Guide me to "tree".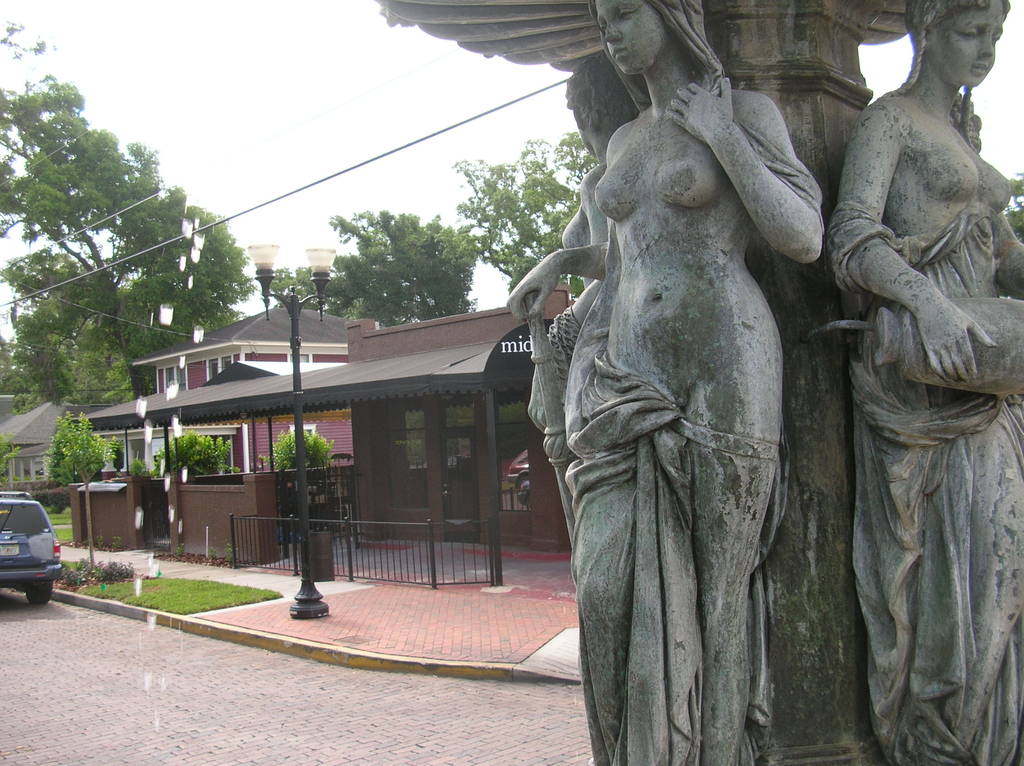
Guidance: rect(1000, 178, 1023, 237).
